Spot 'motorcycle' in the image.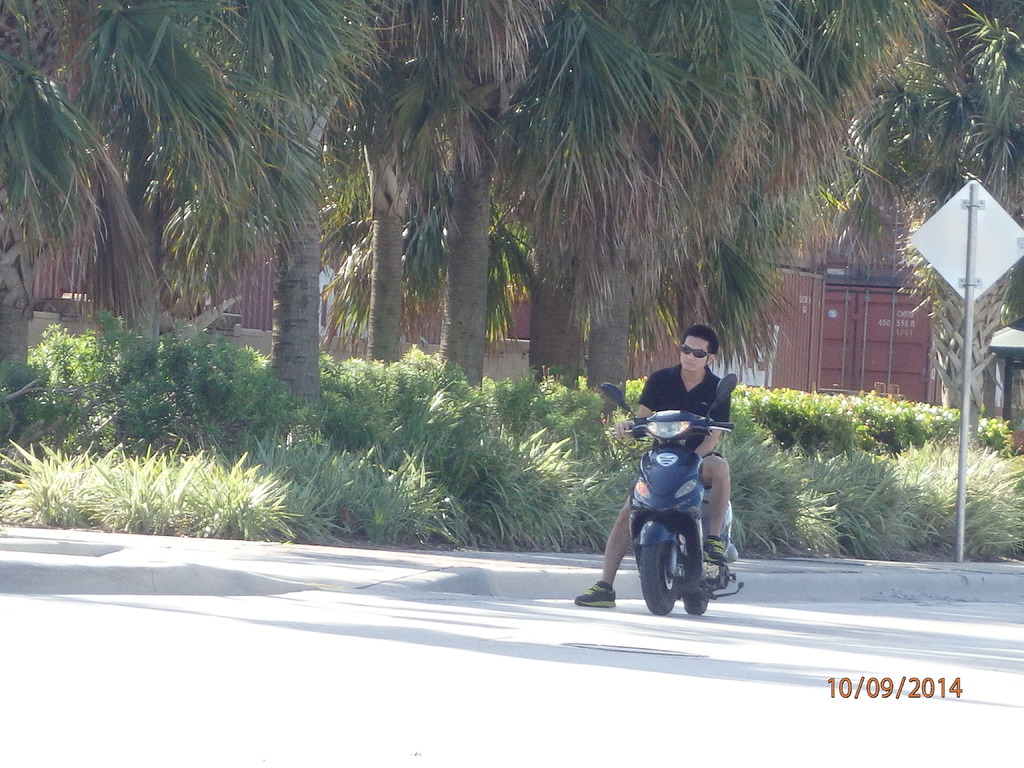
'motorcycle' found at box=[584, 394, 752, 652].
